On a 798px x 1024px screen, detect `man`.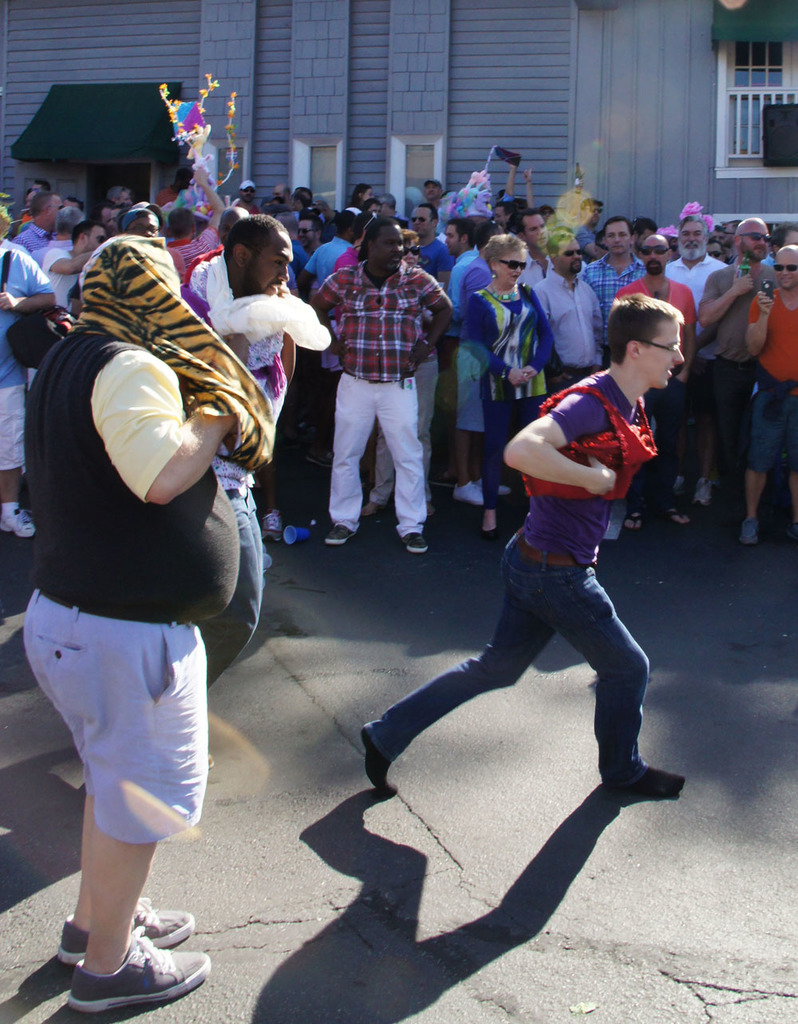
locate(97, 200, 113, 227).
